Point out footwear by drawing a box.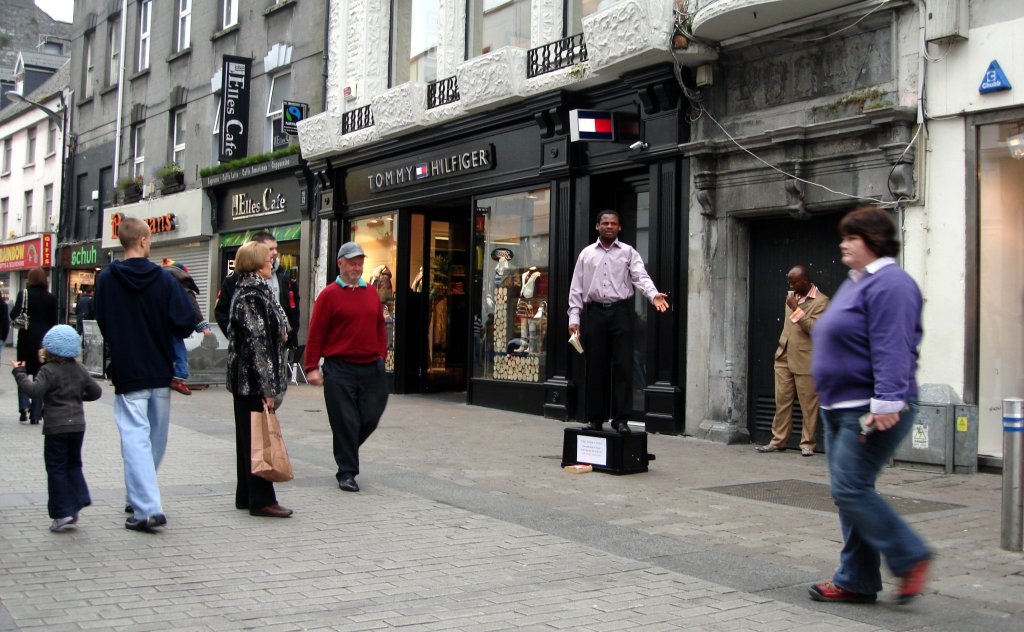
{"x1": 811, "y1": 579, "x2": 882, "y2": 601}.
